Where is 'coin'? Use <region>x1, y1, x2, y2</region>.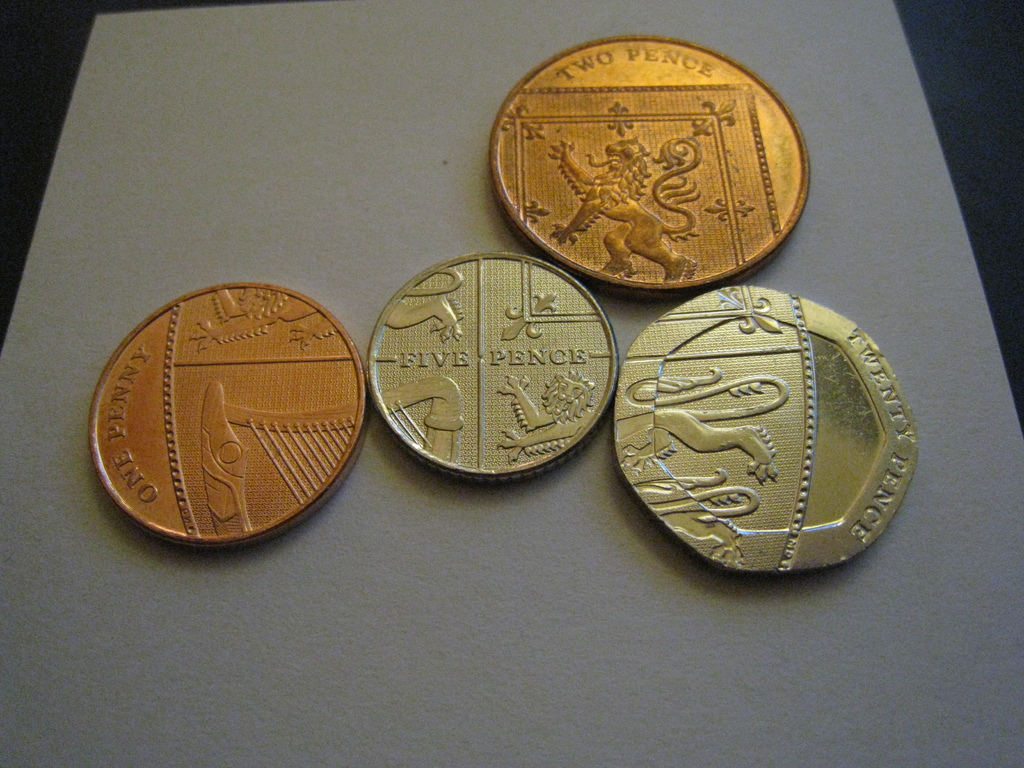
<region>488, 35, 812, 296</region>.
